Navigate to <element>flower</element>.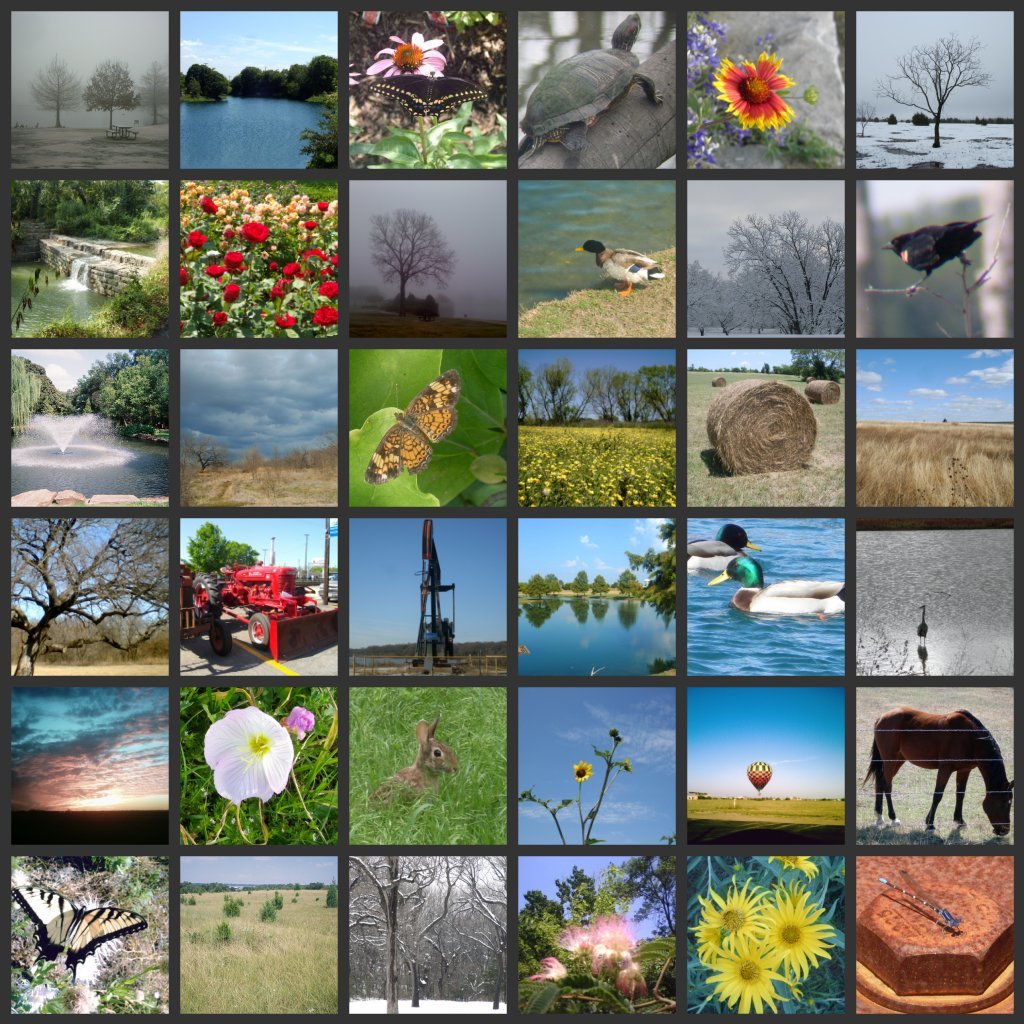
Navigation target: box(572, 757, 595, 784).
